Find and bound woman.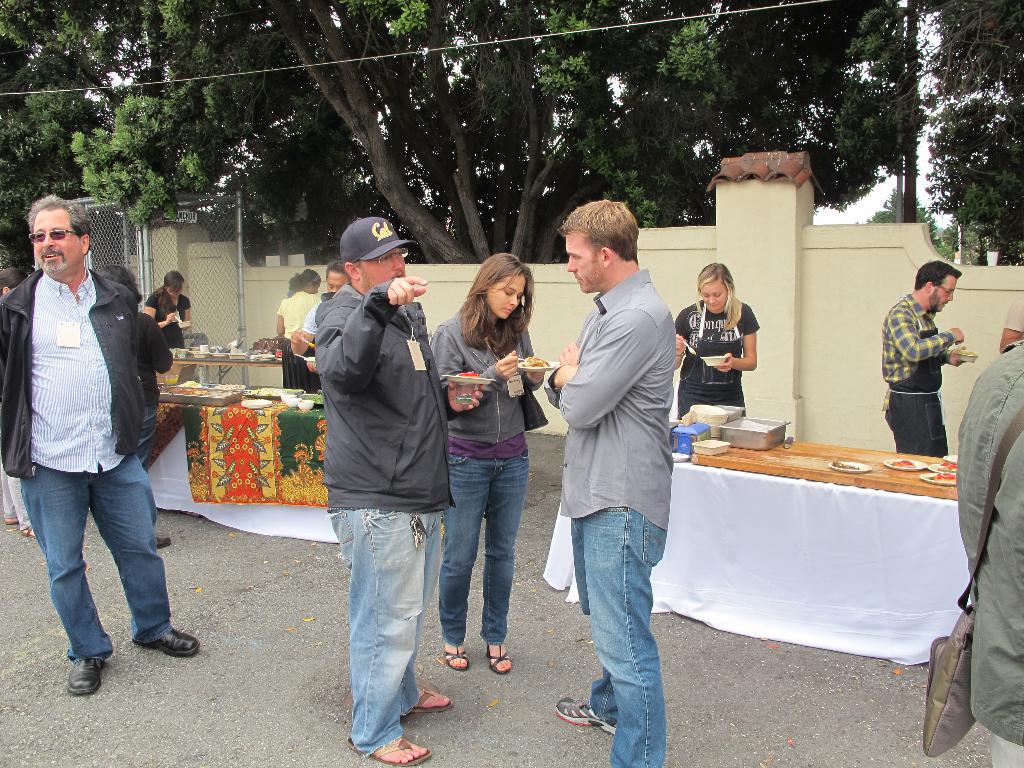
Bound: (x1=98, y1=260, x2=175, y2=547).
